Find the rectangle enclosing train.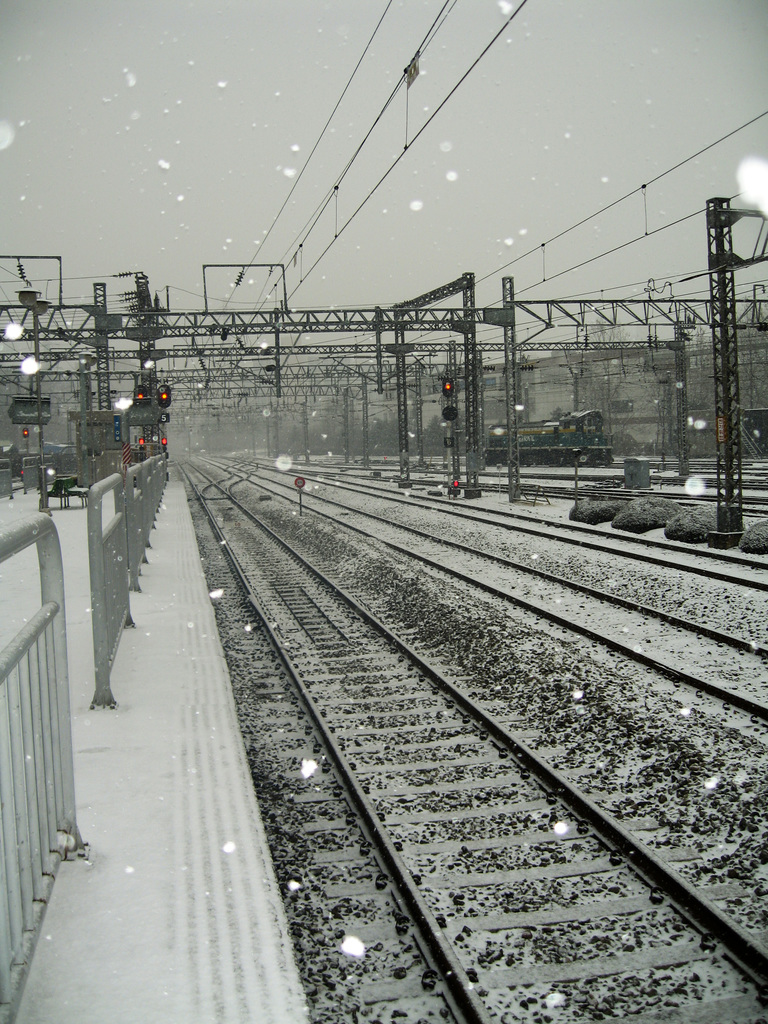
(481,413,609,461).
